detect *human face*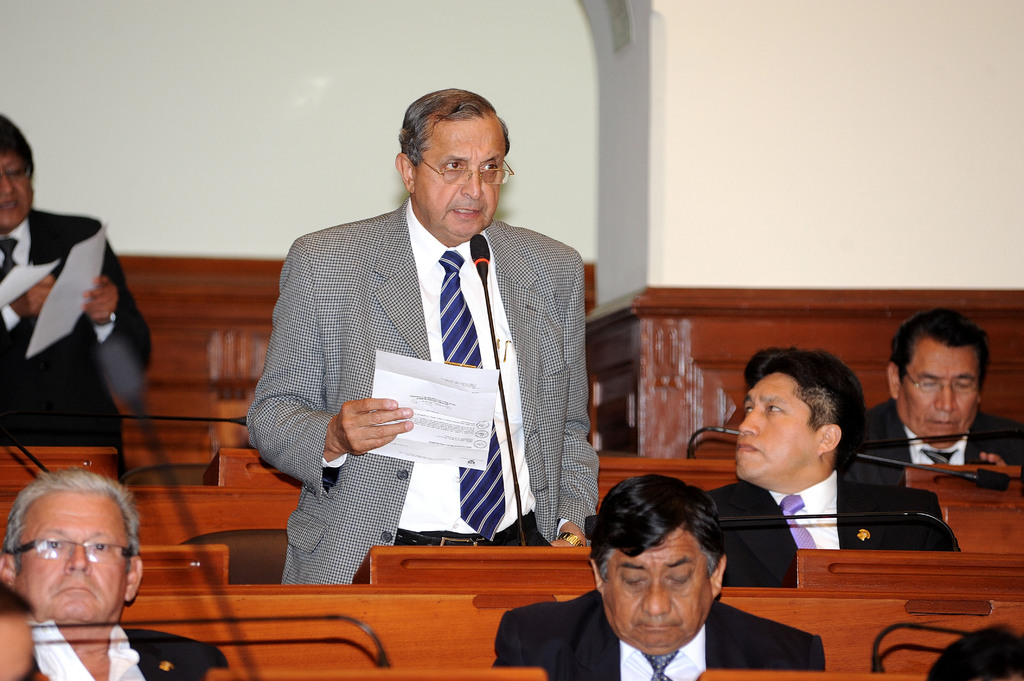
<bbox>0, 145, 36, 229</bbox>
